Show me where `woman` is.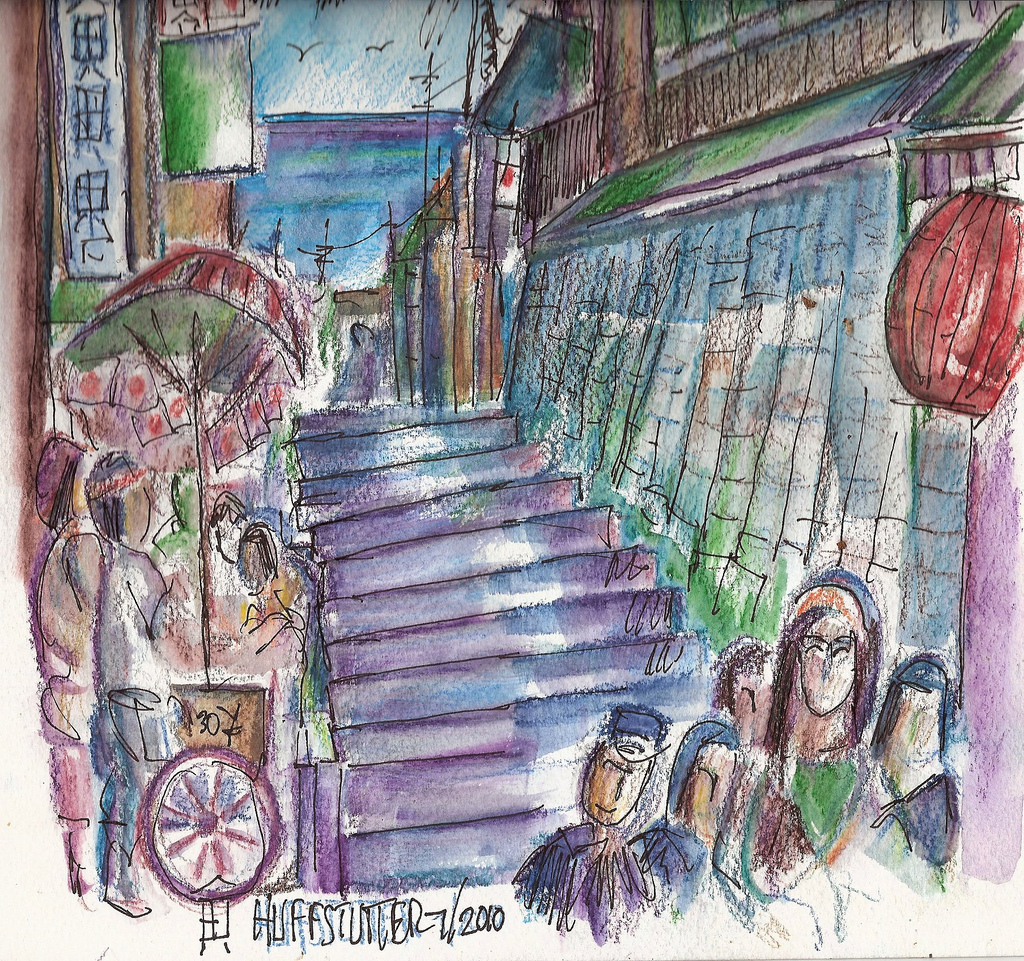
`woman` is at (516,684,715,944).
